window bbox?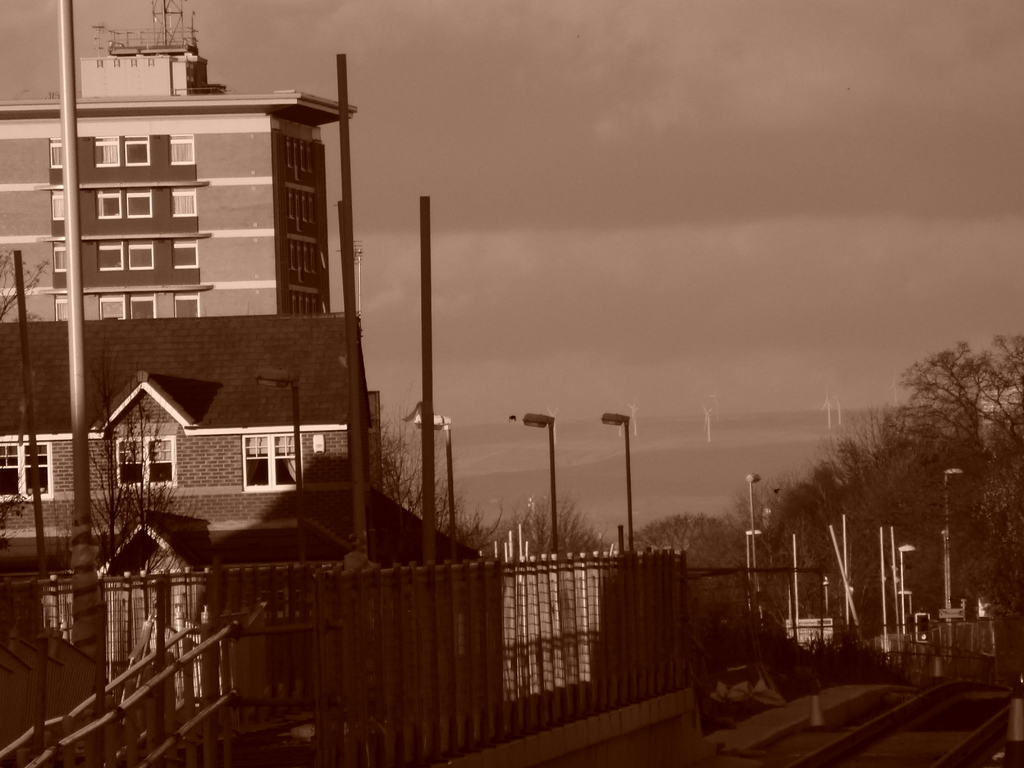
129/238/151/271
